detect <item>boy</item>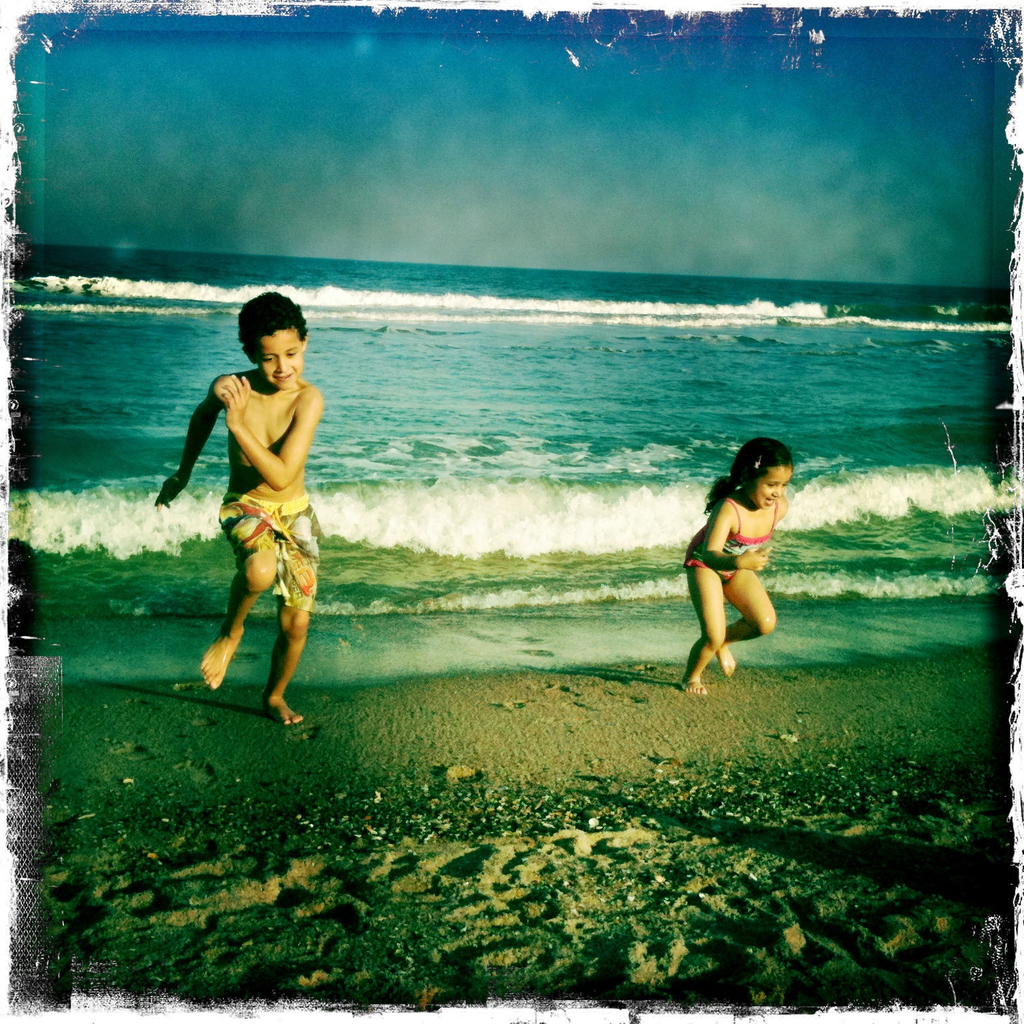
<region>163, 293, 347, 739</region>
